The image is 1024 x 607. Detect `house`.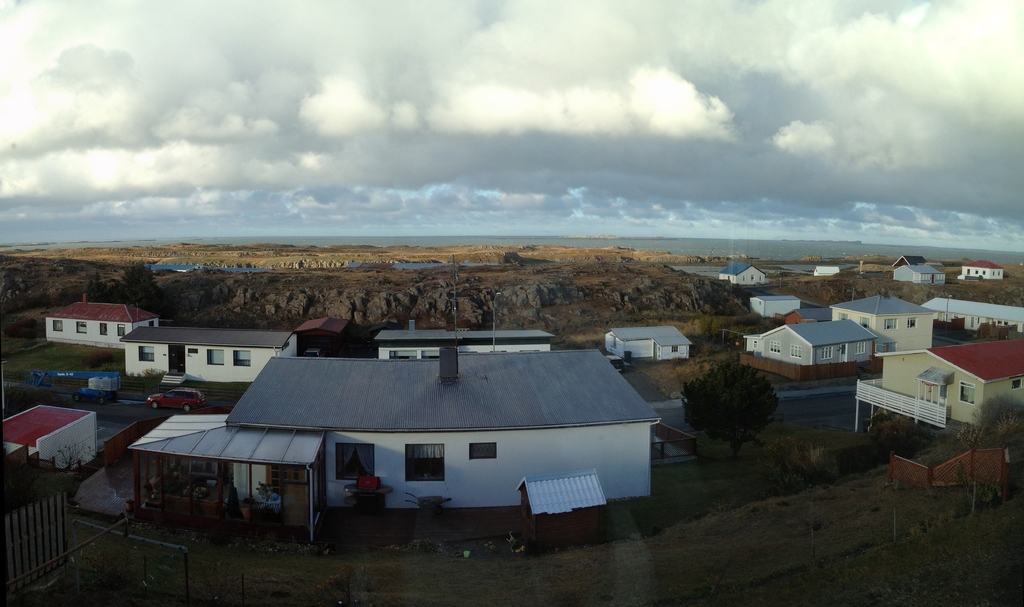
Detection: x1=717, y1=258, x2=769, y2=294.
